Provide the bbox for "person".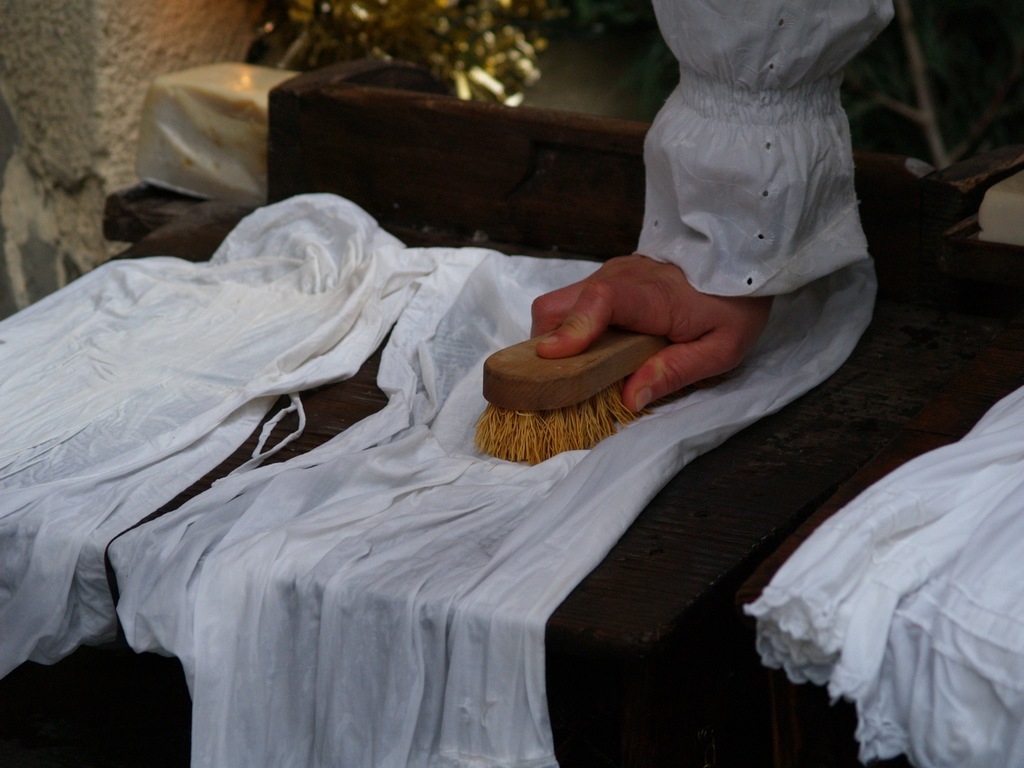
BBox(527, 0, 900, 417).
